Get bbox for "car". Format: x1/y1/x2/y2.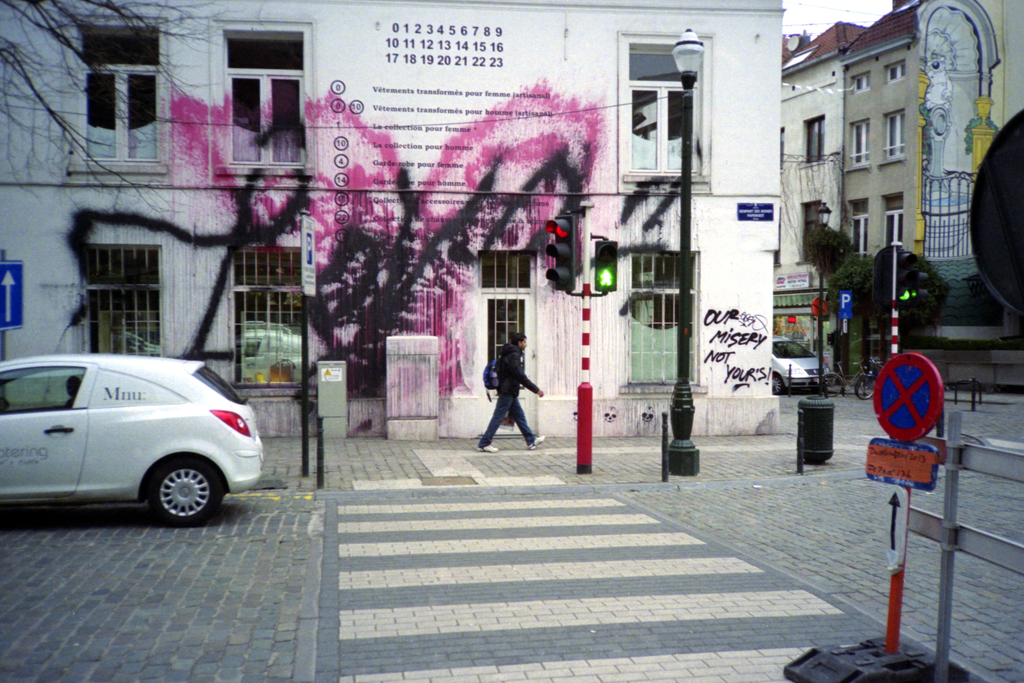
0/352/266/531.
